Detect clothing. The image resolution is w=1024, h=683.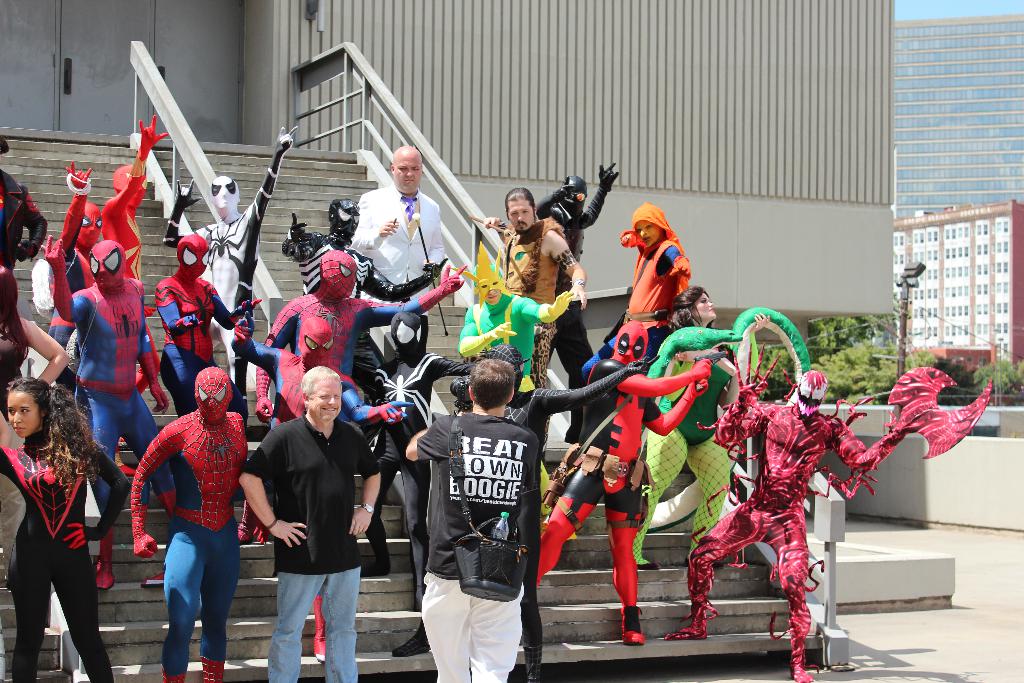
l=0, t=164, r=47, b=345.
